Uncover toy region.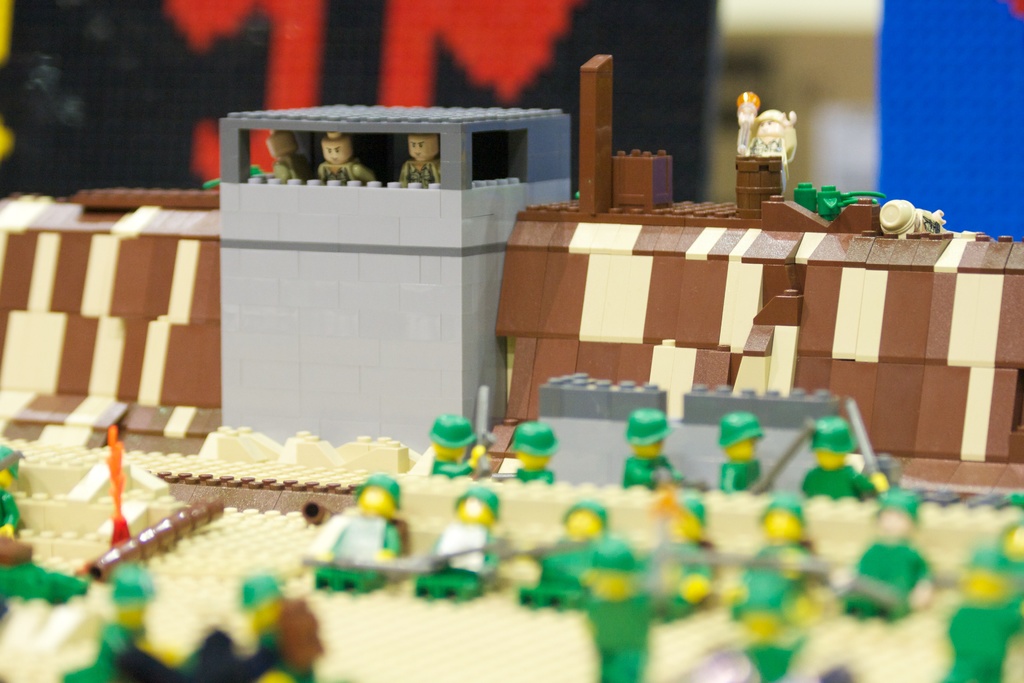
Uncovered: box(800, 398, 890, 494).
